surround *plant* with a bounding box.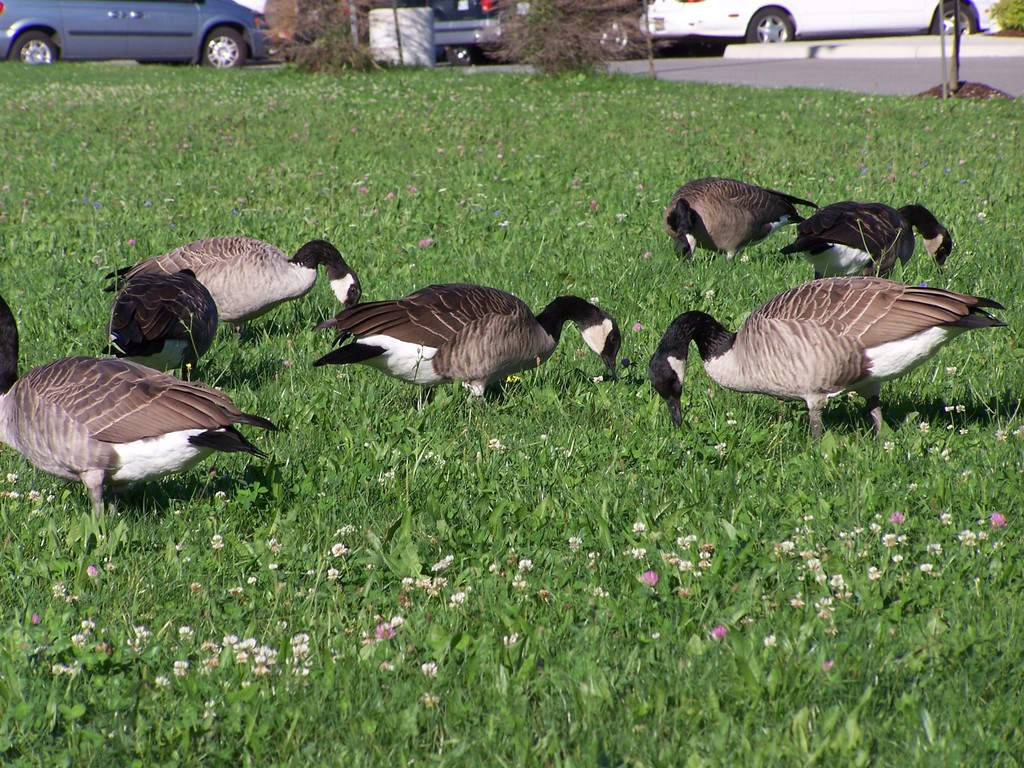
(990,3,1023,31).
